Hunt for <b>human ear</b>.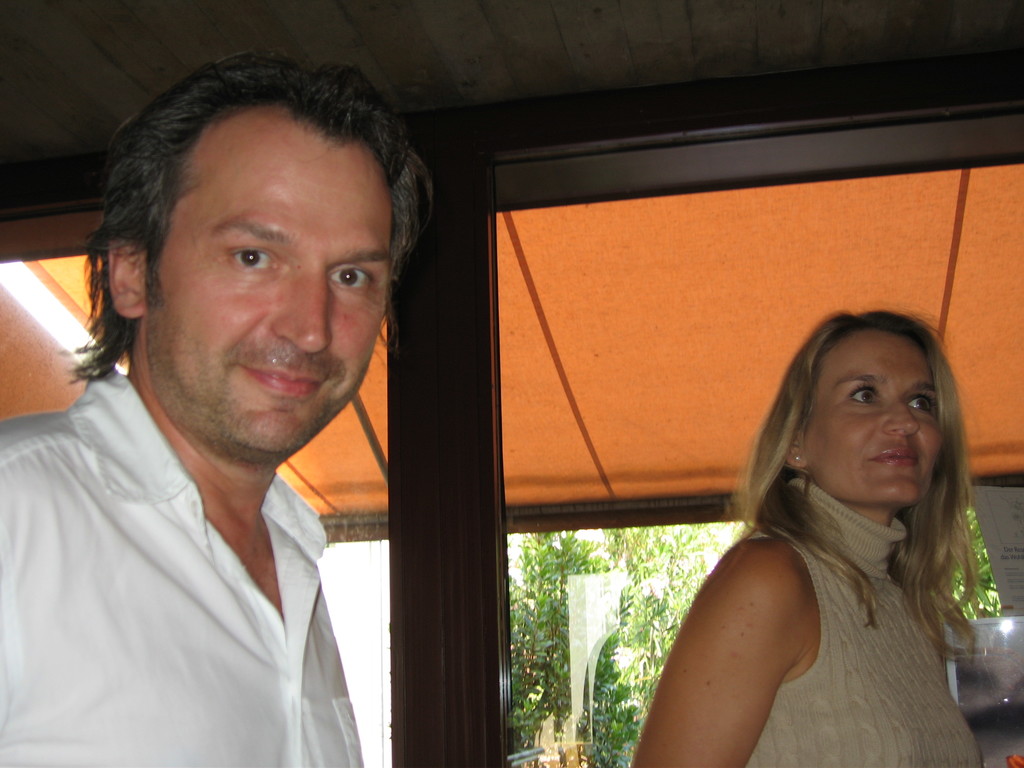
Hunted down at <bbox>786, 431, 808, 465</bbox>.
